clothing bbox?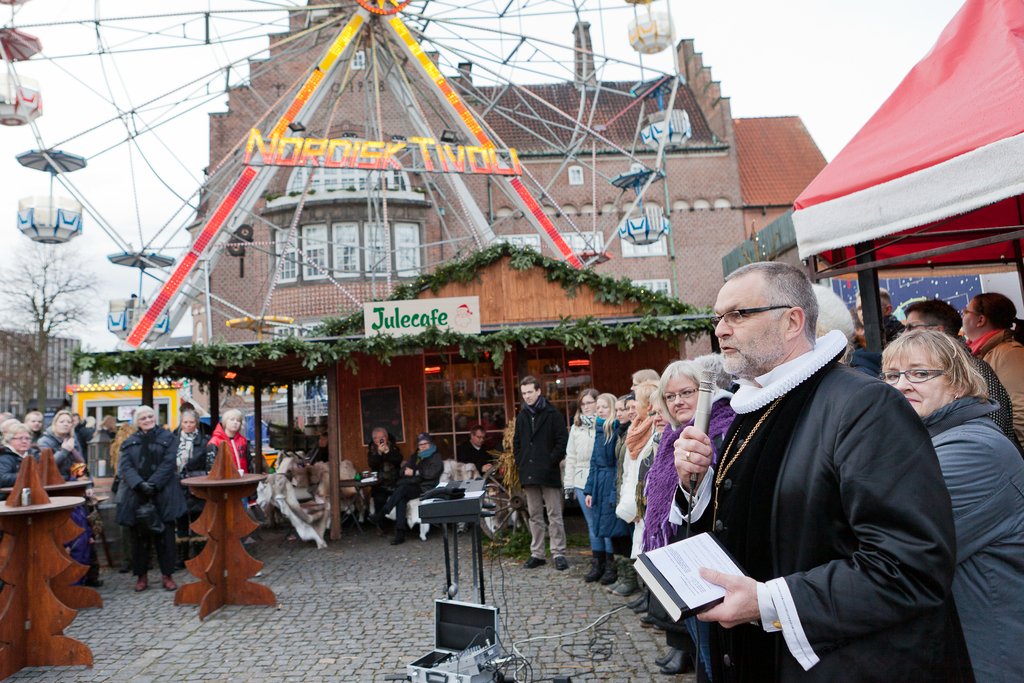
(962, 350, 1009, 428)
